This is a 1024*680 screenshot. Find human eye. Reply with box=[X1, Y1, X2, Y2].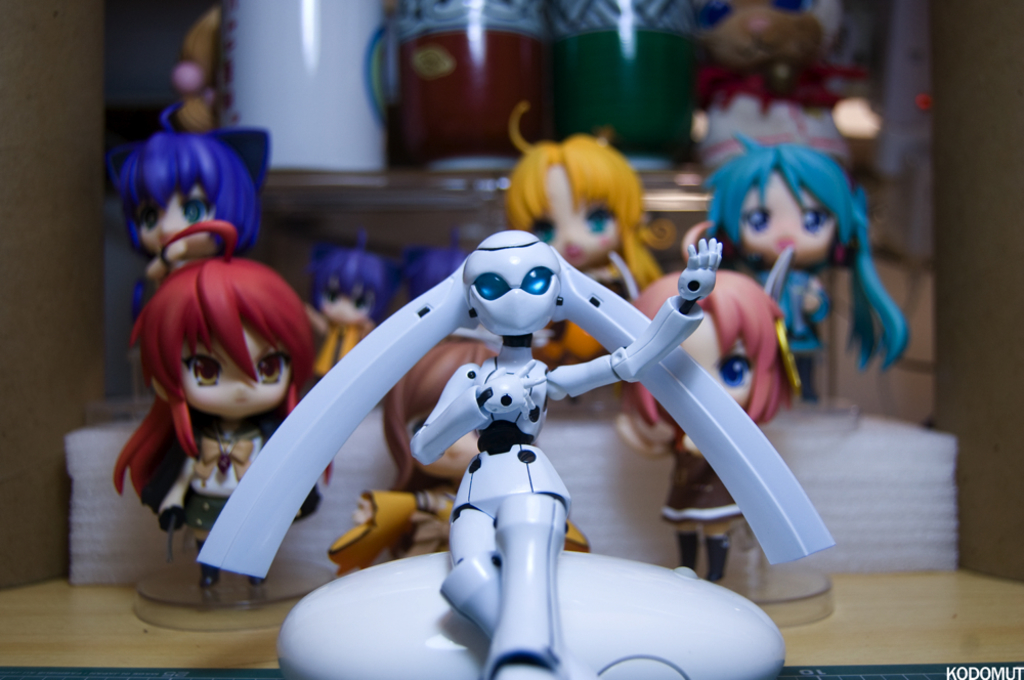
box=[329, 289, 339, 305].
